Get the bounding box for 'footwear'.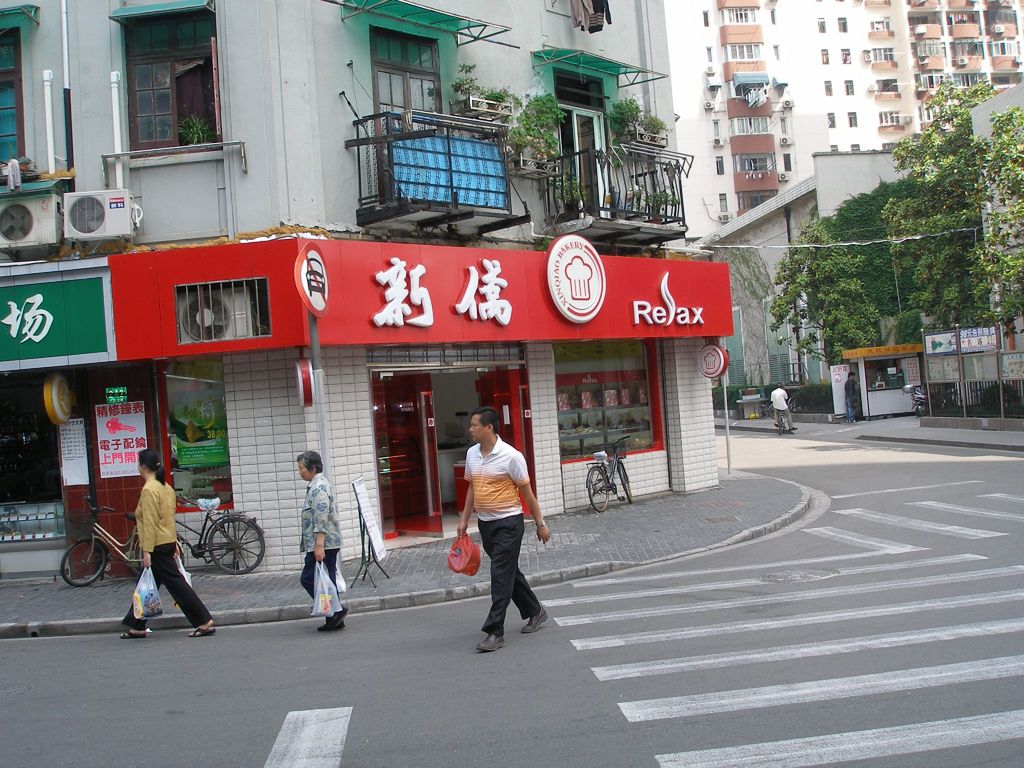
box(476, 636, 509, 653).
